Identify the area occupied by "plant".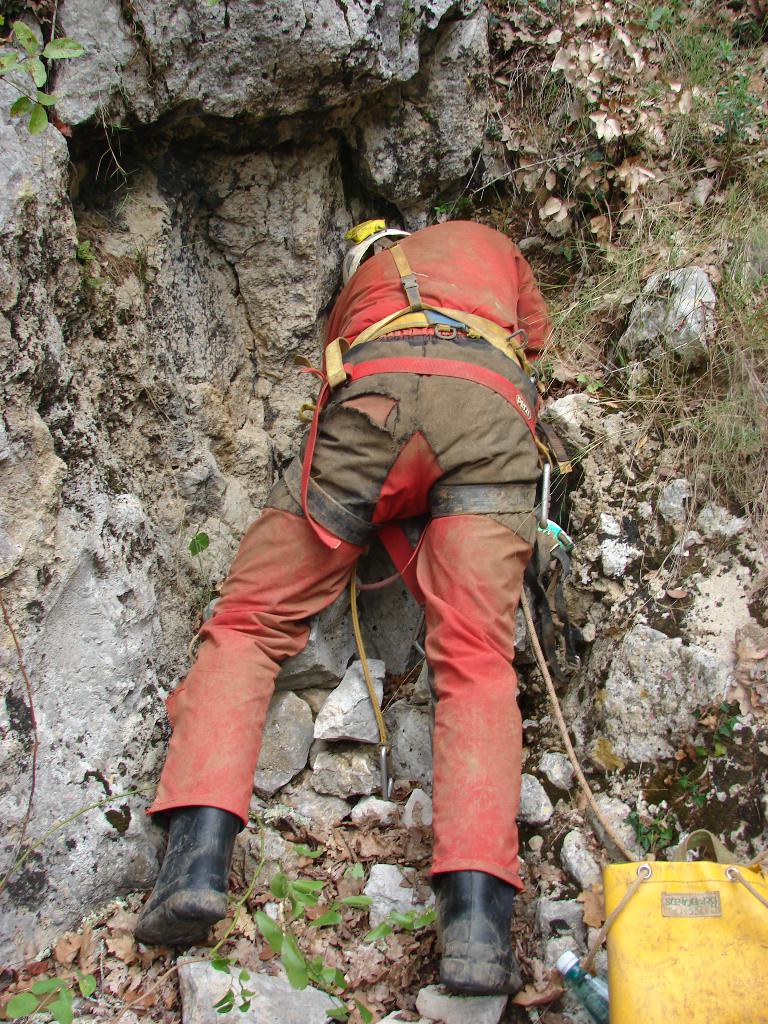
Area: <region>74, 234, 95, 261</region>.
